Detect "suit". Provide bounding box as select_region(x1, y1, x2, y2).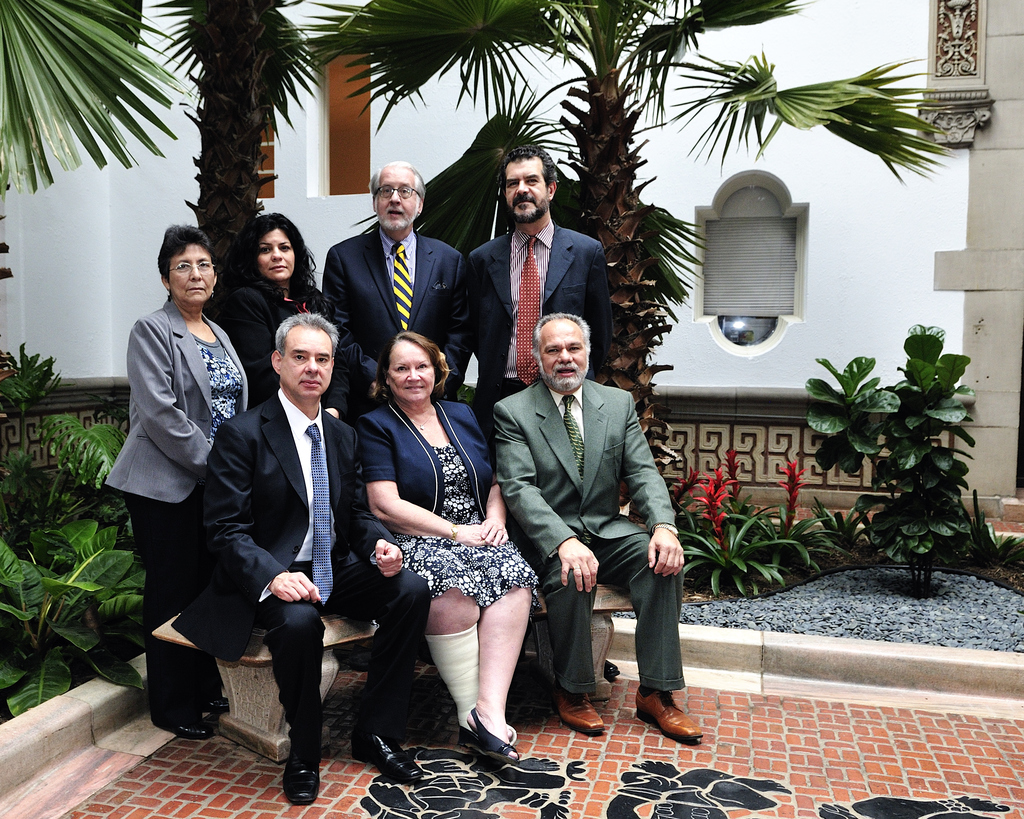
select_region(463, 216, 613, 447).
